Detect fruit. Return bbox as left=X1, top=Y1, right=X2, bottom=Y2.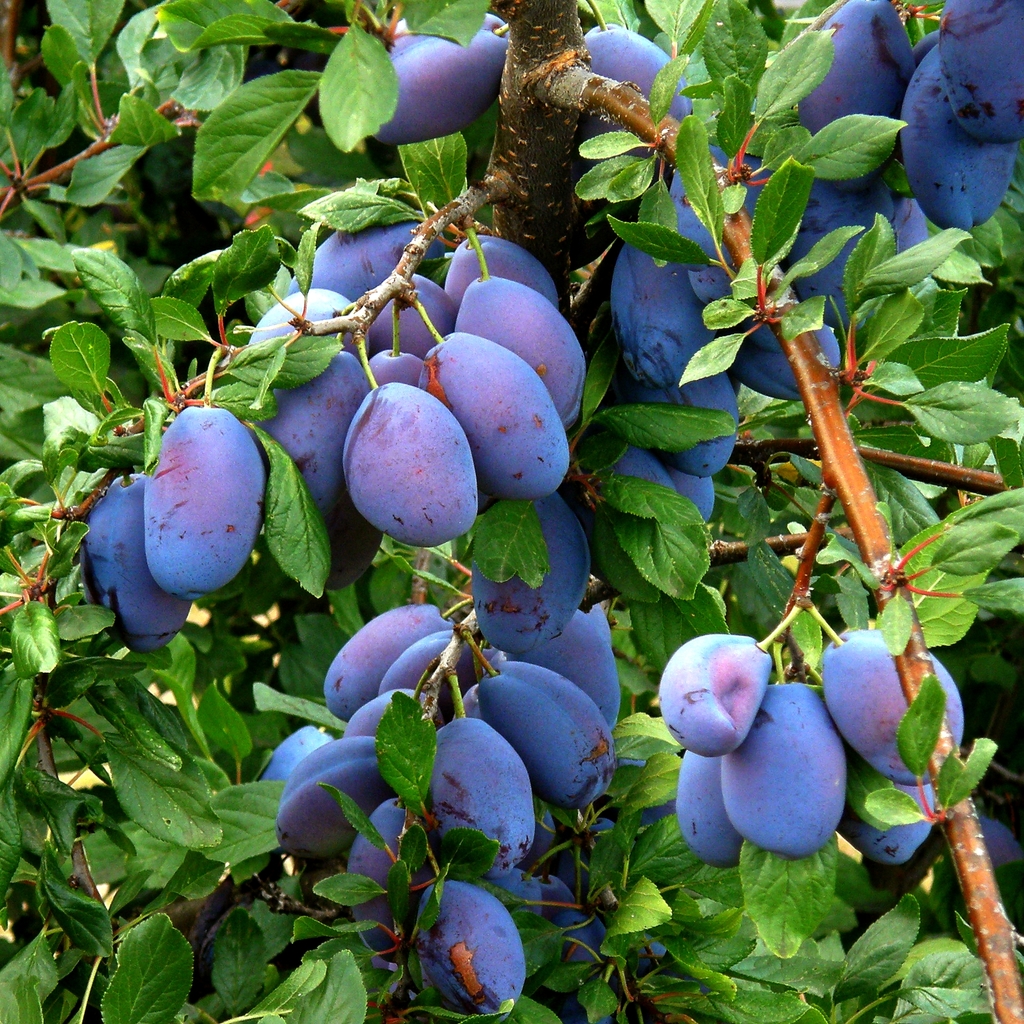
left=636, top=366, right=732, bottom=474.
